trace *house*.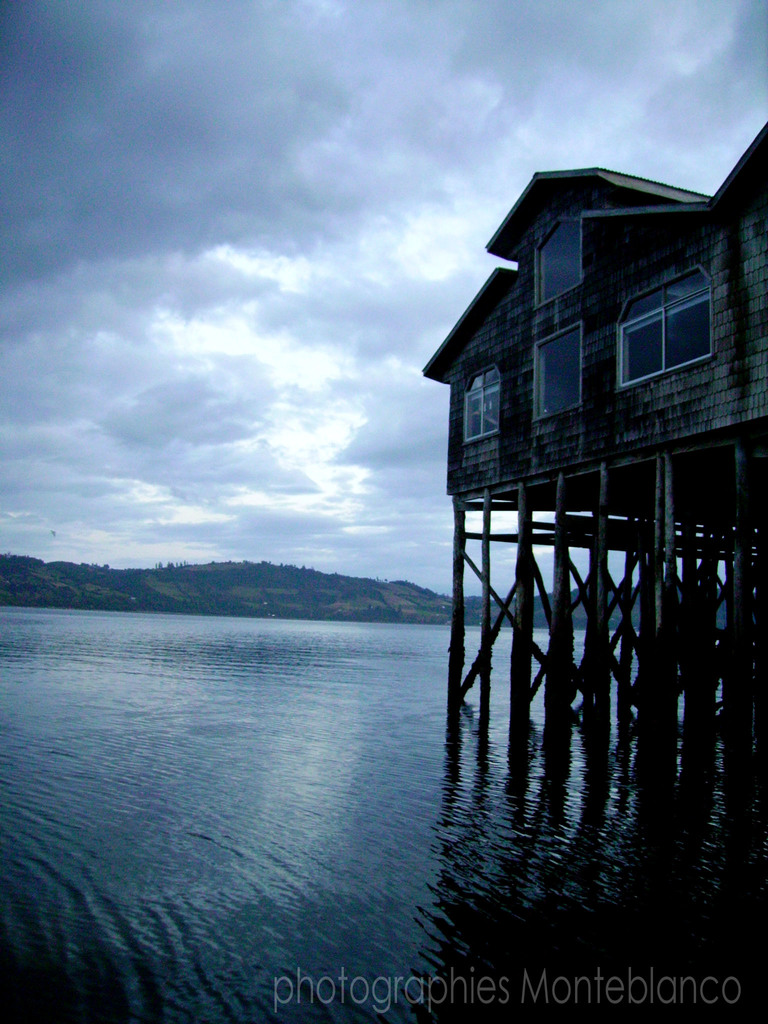
Traced to <bbox>425, 132, 760, 649</bbox>.
